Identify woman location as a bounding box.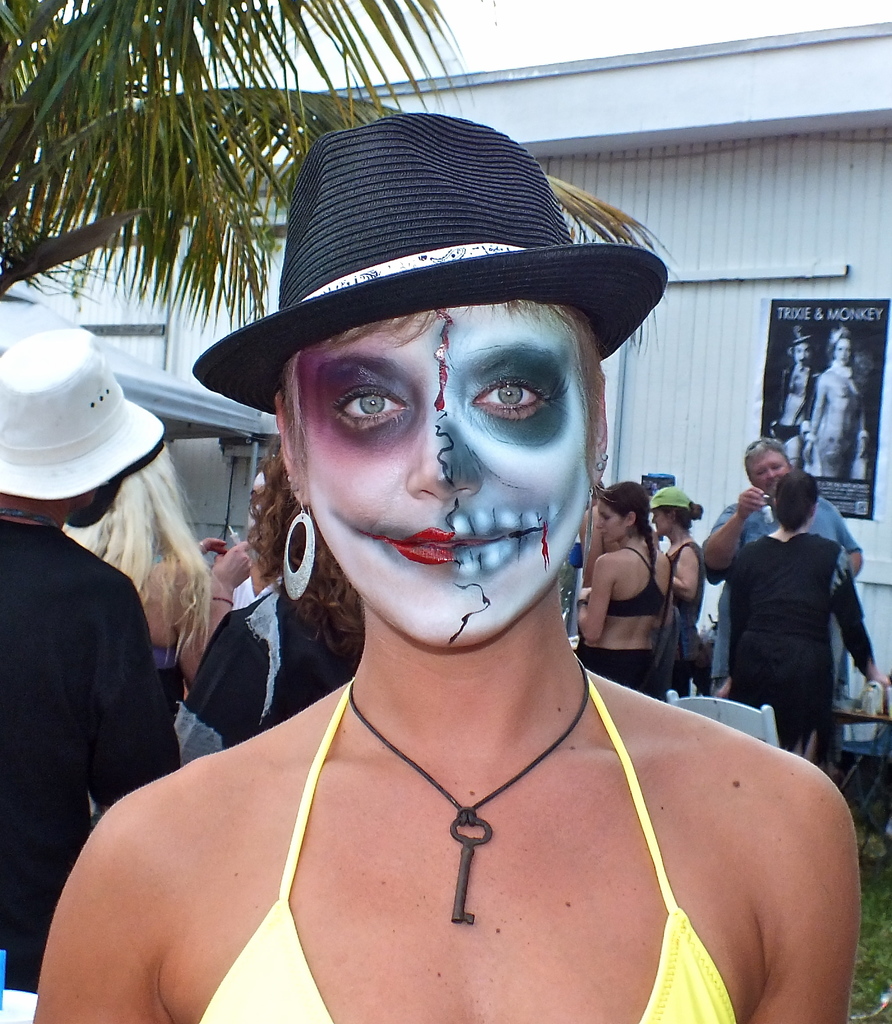
Rect(646, 472, 711, 691).
